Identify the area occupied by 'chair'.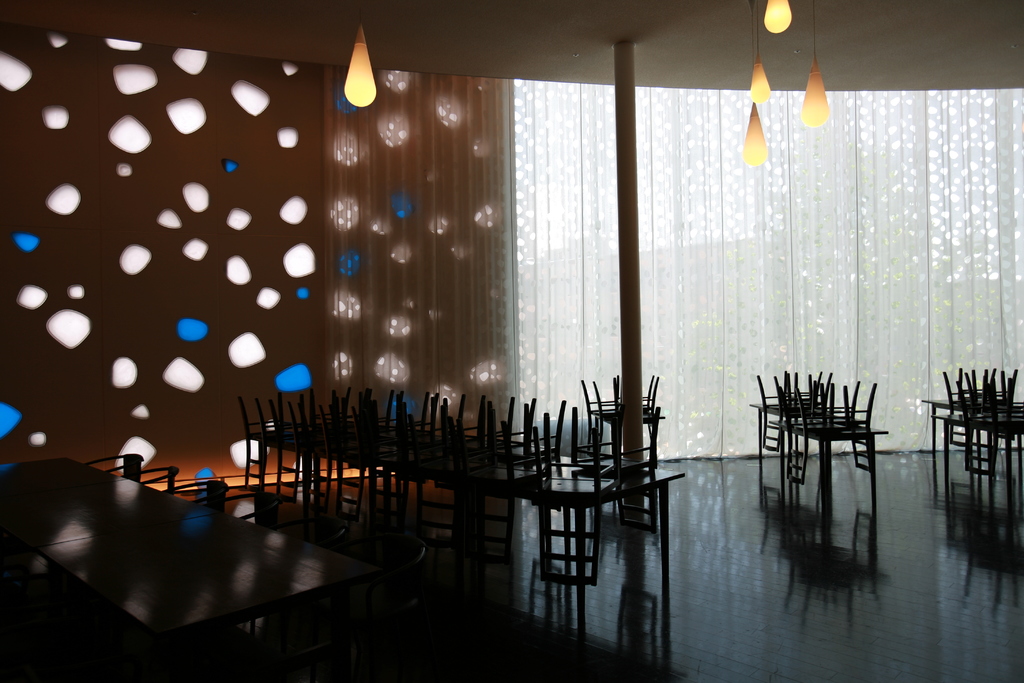
Area: locate(842, 386, 876, 456).
